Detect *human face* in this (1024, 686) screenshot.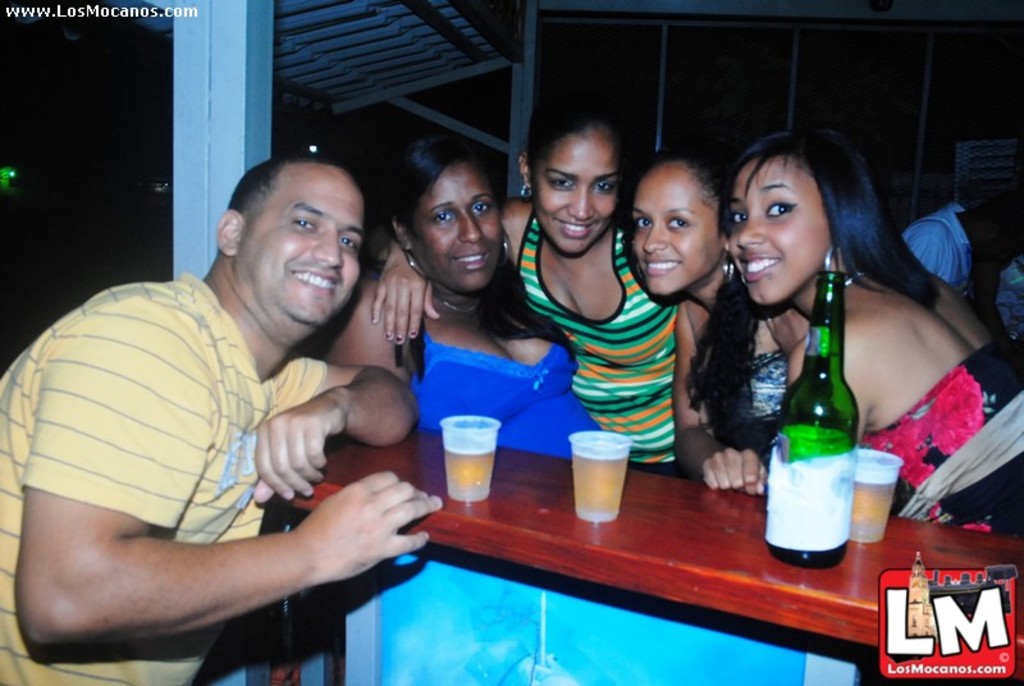
Detection: 731 159 831 303.
